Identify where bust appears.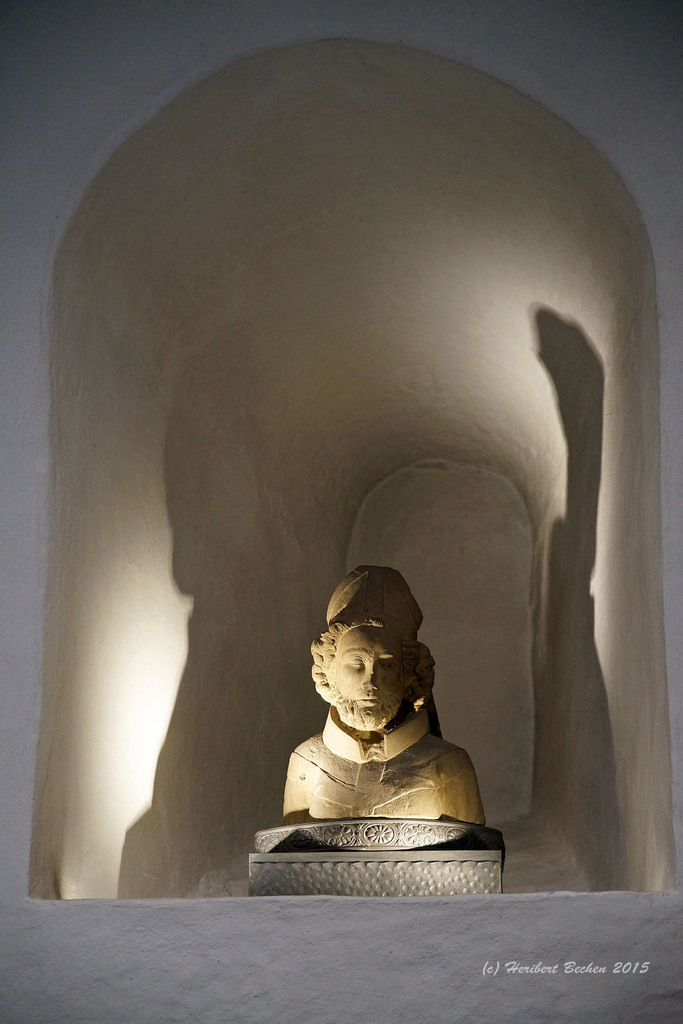
Appears at 279,566,486,823.
